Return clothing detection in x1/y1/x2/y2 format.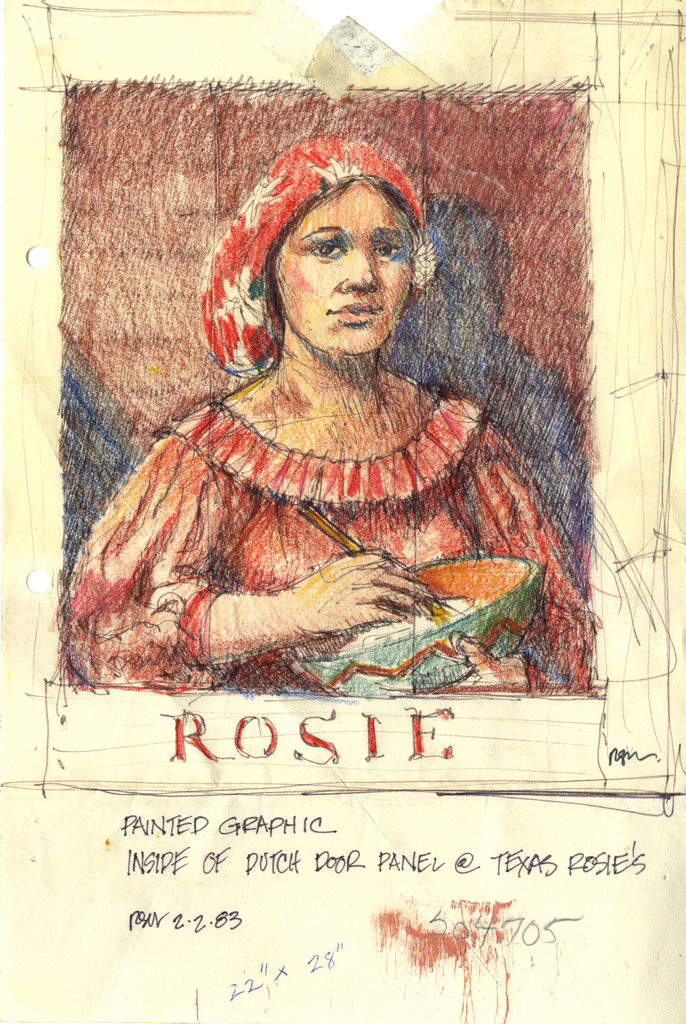
70/351/513/694.
